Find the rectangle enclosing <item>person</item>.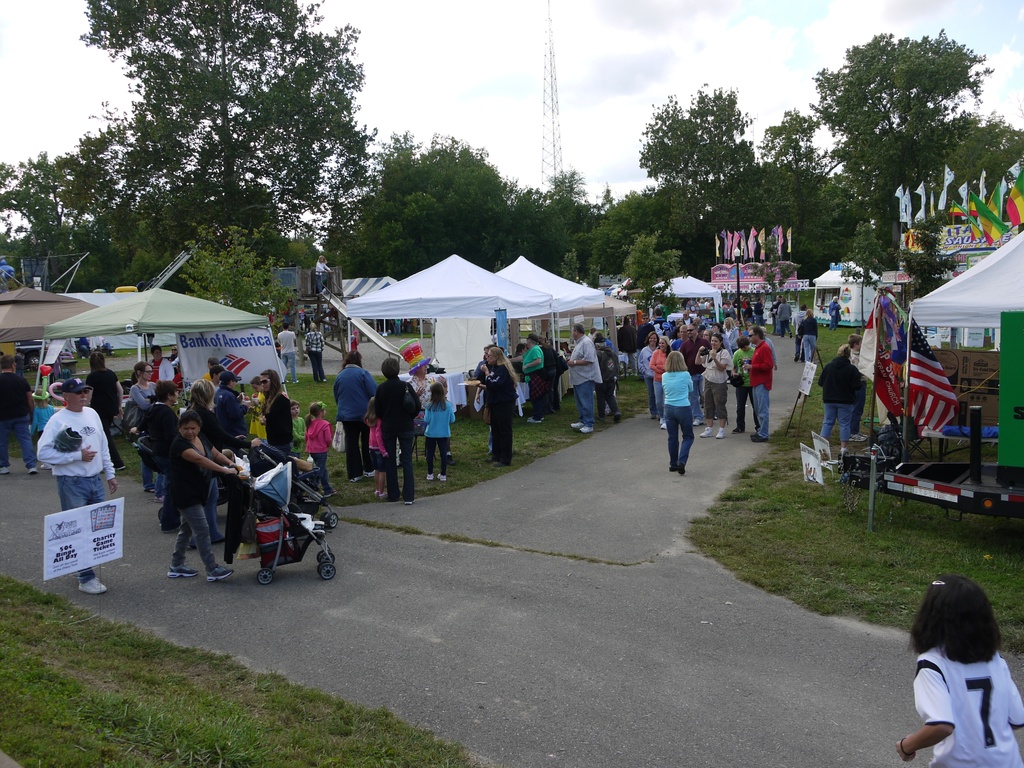
x1=34, y1=379, x2=116, y2=593.
